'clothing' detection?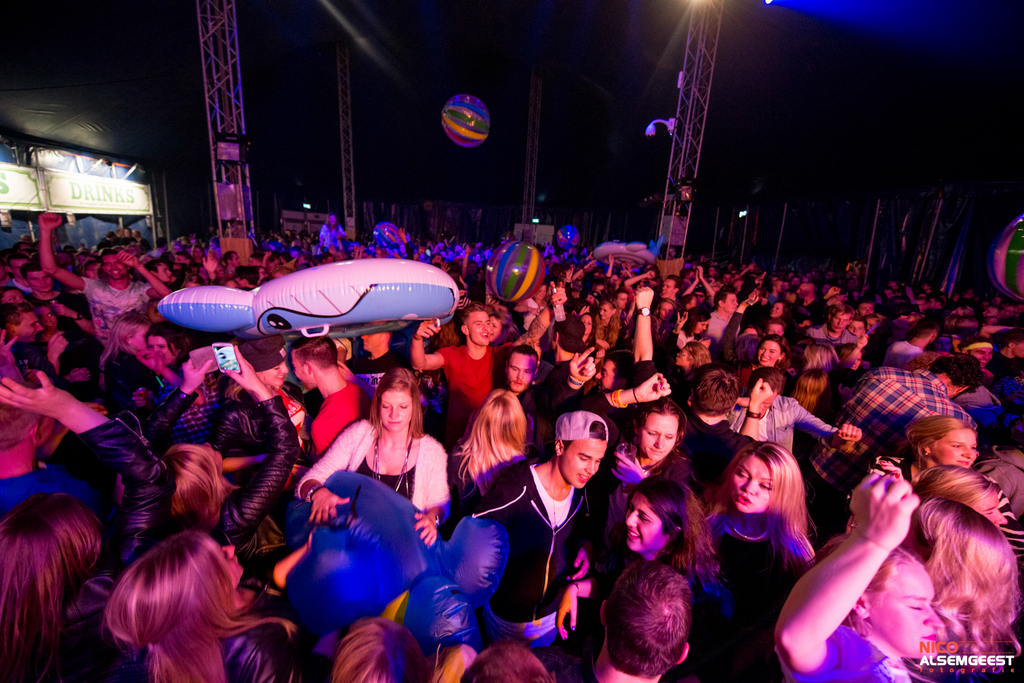
151 250 161 258
